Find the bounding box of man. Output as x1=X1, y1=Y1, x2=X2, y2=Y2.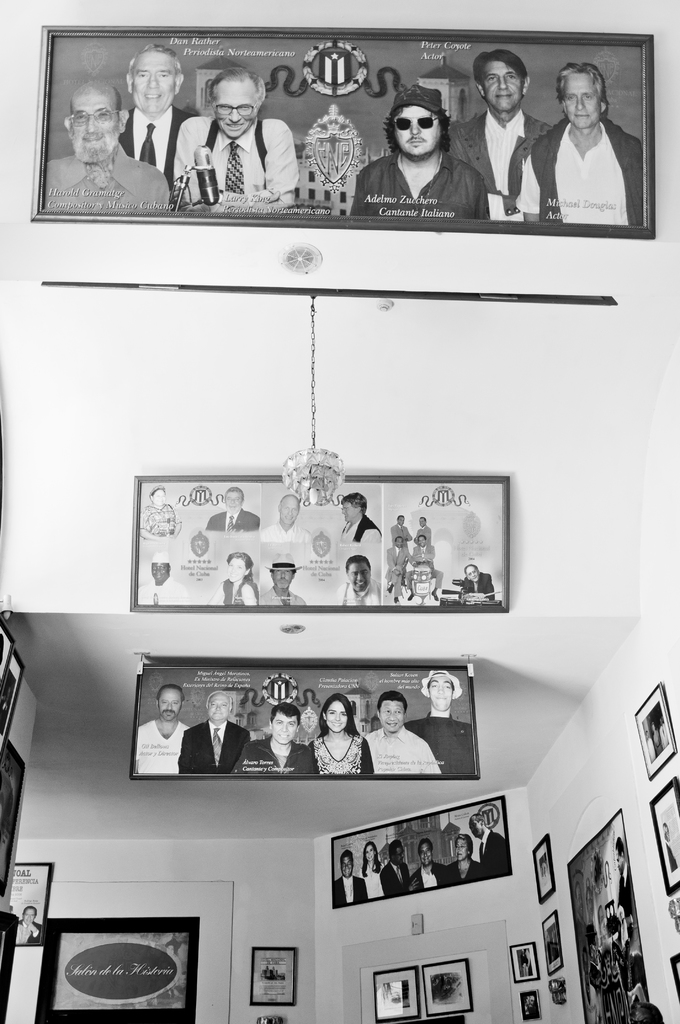
x1=259, y1=493, x2=314, y2=541.
